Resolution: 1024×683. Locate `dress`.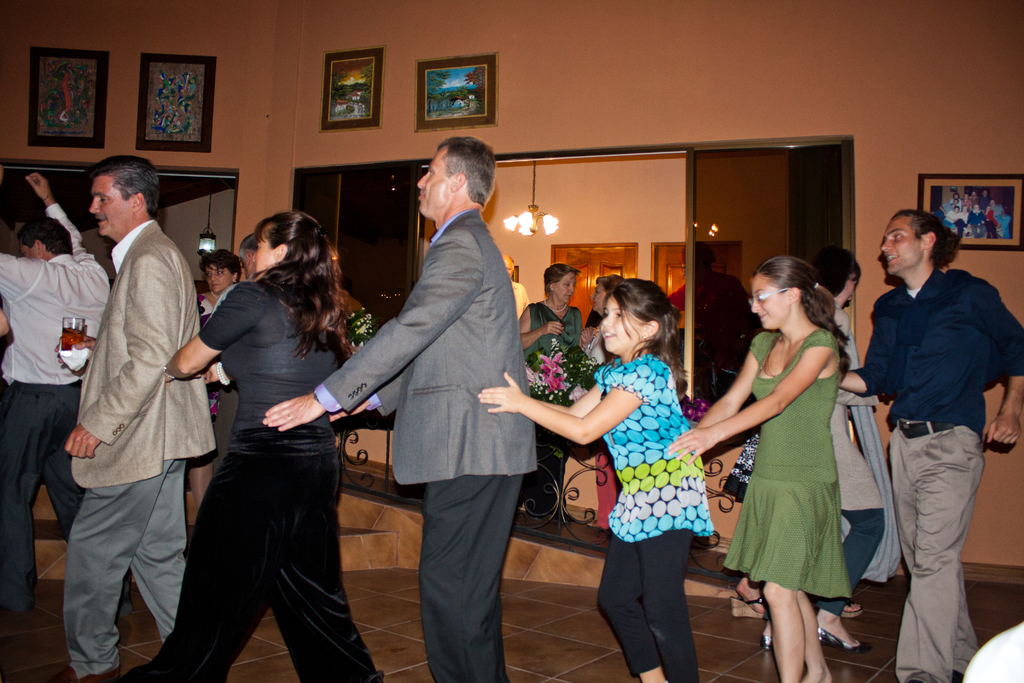
box=[835, 301, 888, 615].
